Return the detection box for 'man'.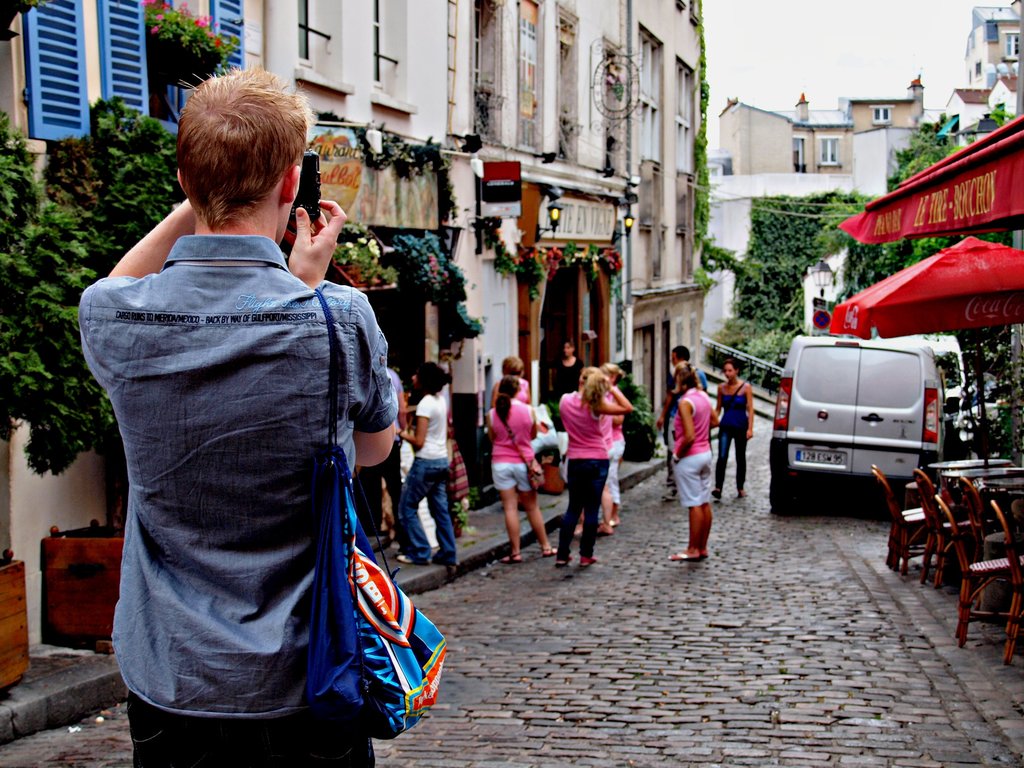
x1=80 y1=76 x2=404 y2=762.
